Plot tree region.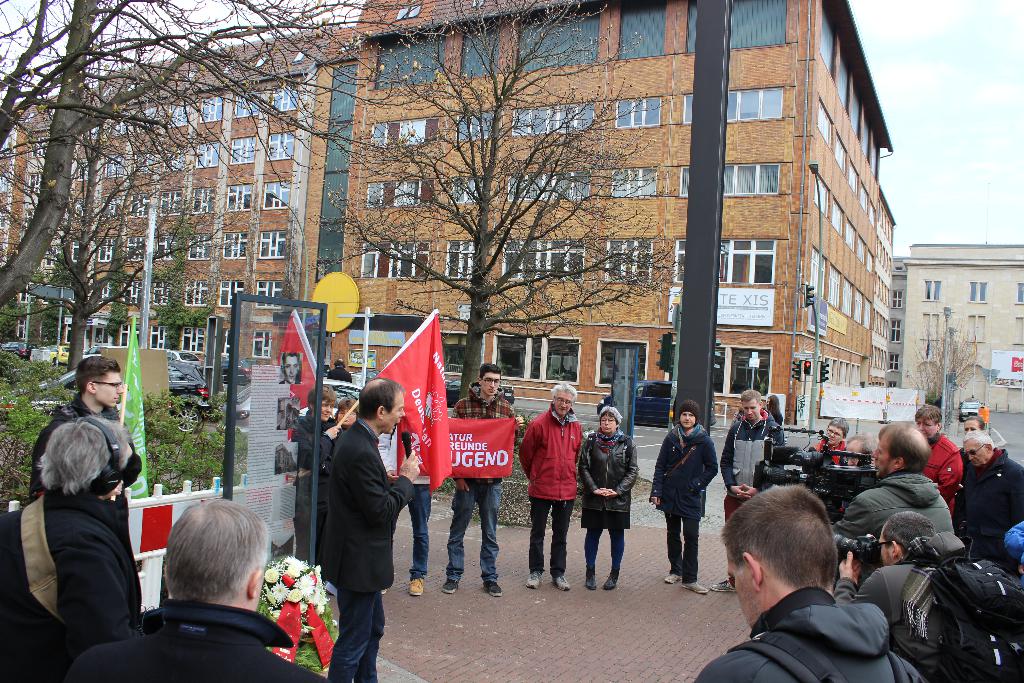
Plotted at BBox(42, 231, 81, 337).
